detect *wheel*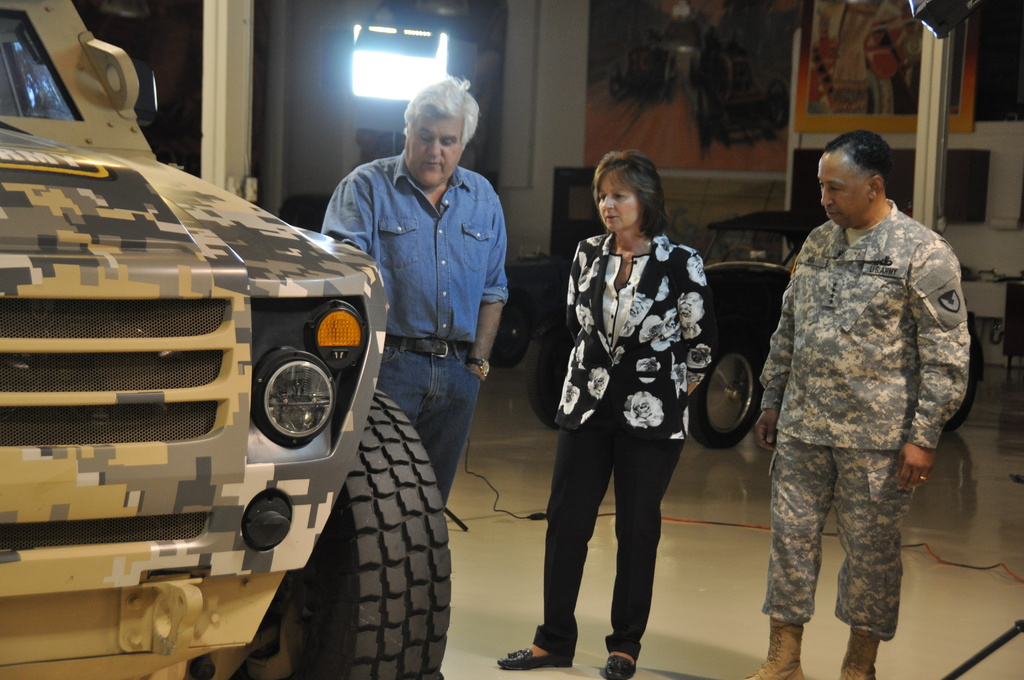
left=525, top=314, right=558, bottom=429
